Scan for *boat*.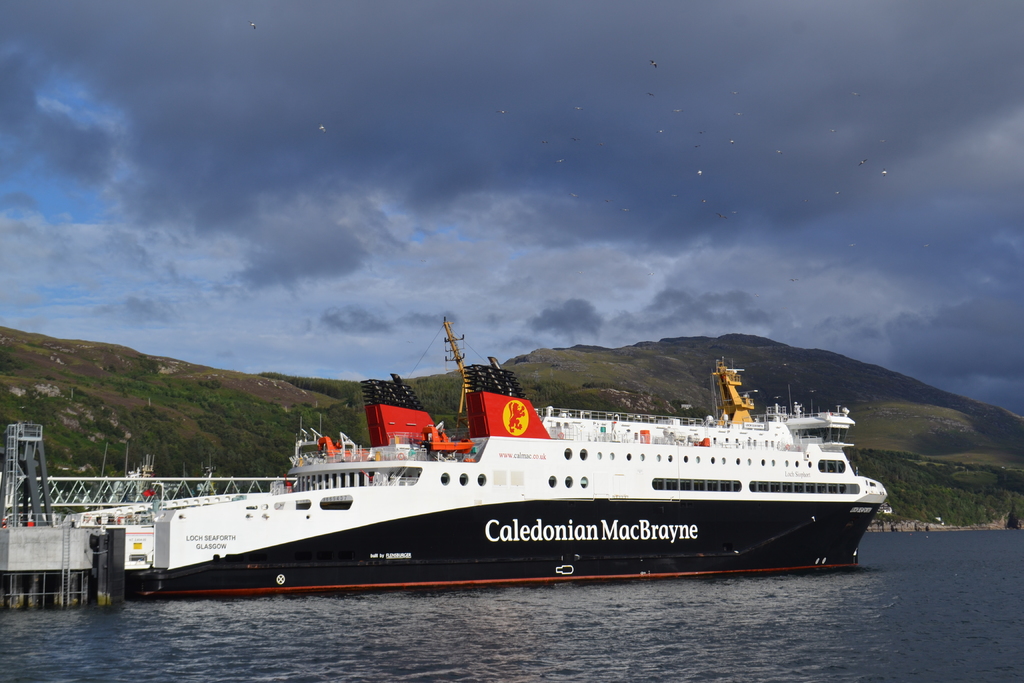
Scan result: x1=80 y1=313 x2=858 y2=582.
